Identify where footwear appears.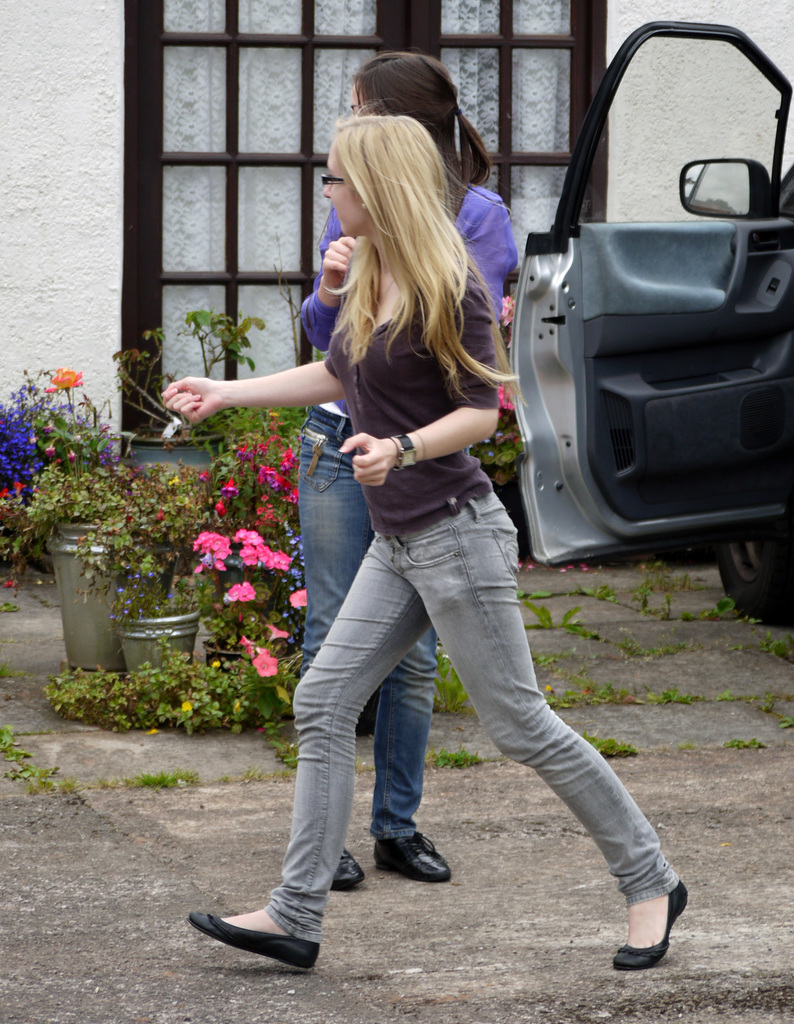
Appears at region(329, 841, 364, 893).
